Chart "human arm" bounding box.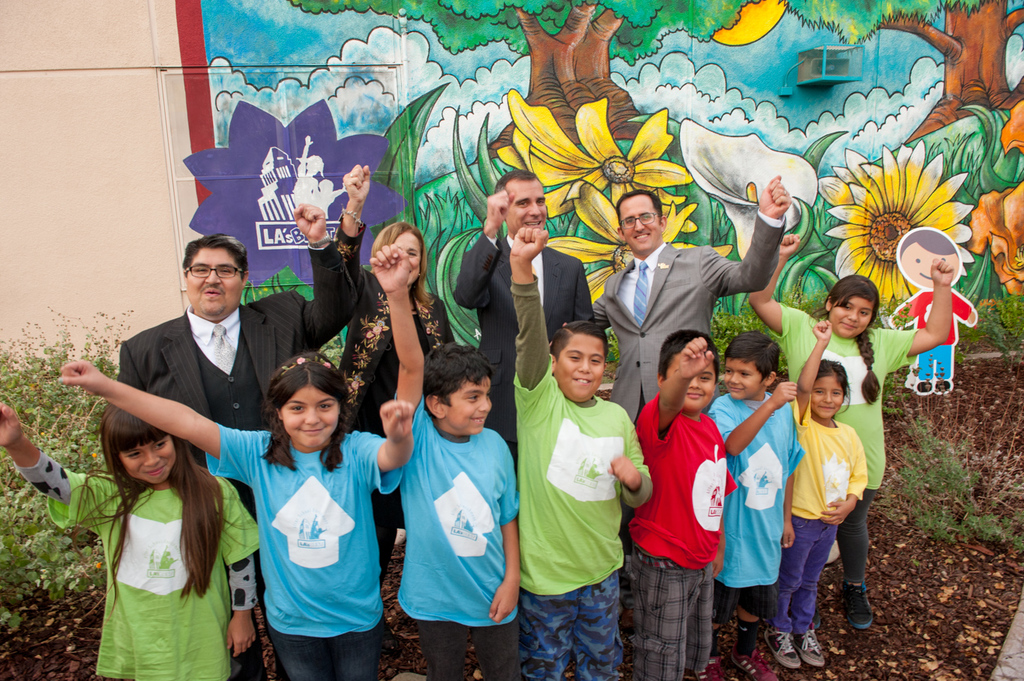
Charted: x1=333, y1=163, x2=372, y2=317.
